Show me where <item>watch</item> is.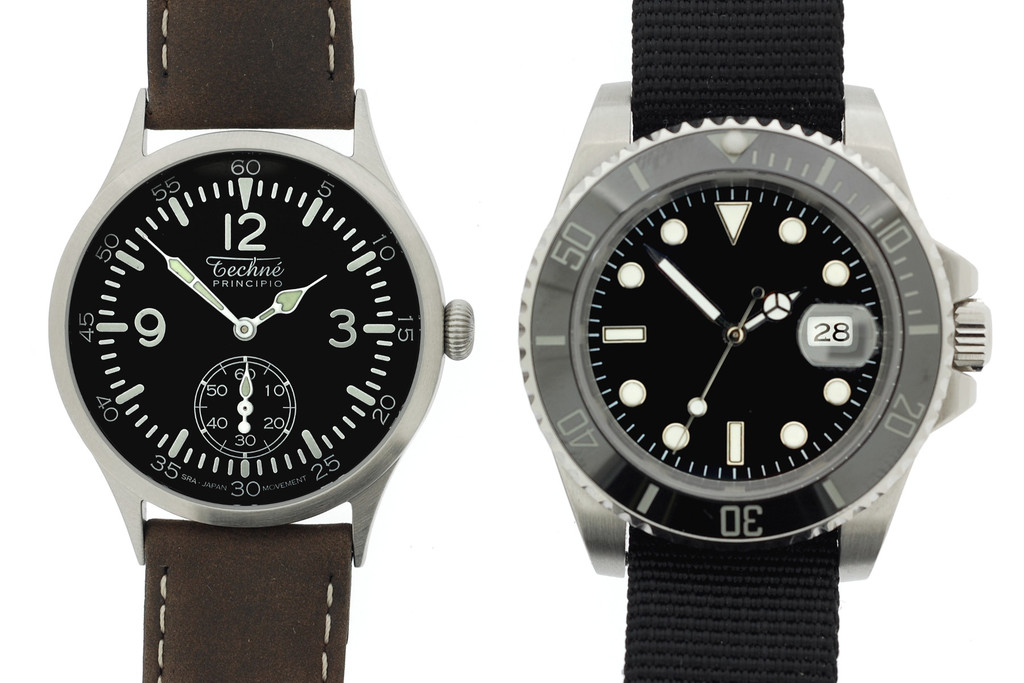
<item>watch</item> is at crop(52, 0, 467, 682).
